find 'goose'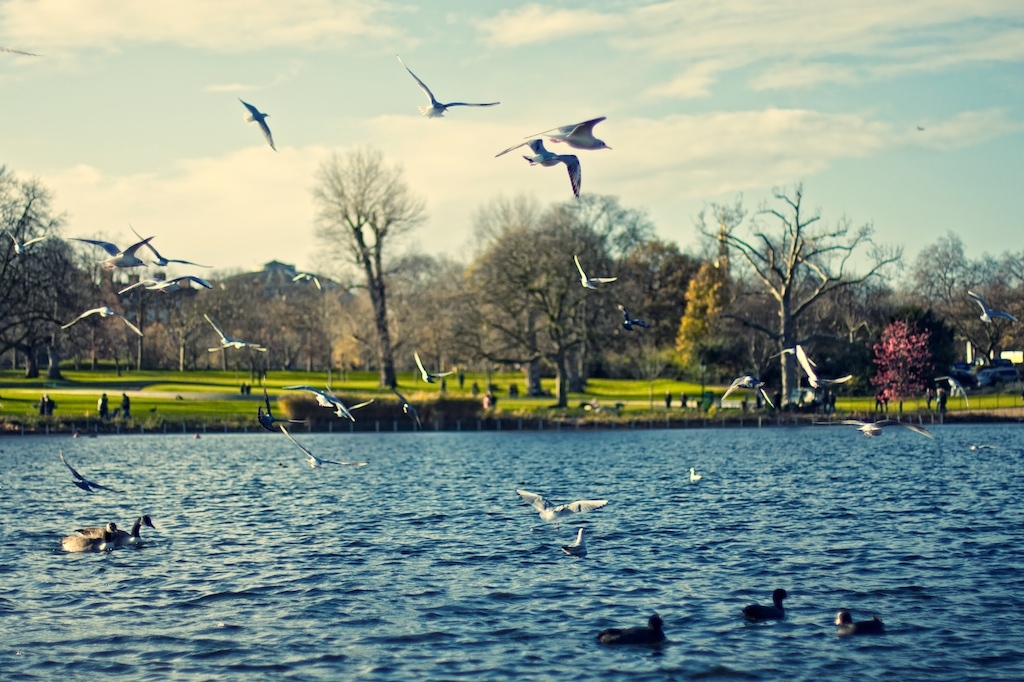
box=[204, 315, 264, 350]
